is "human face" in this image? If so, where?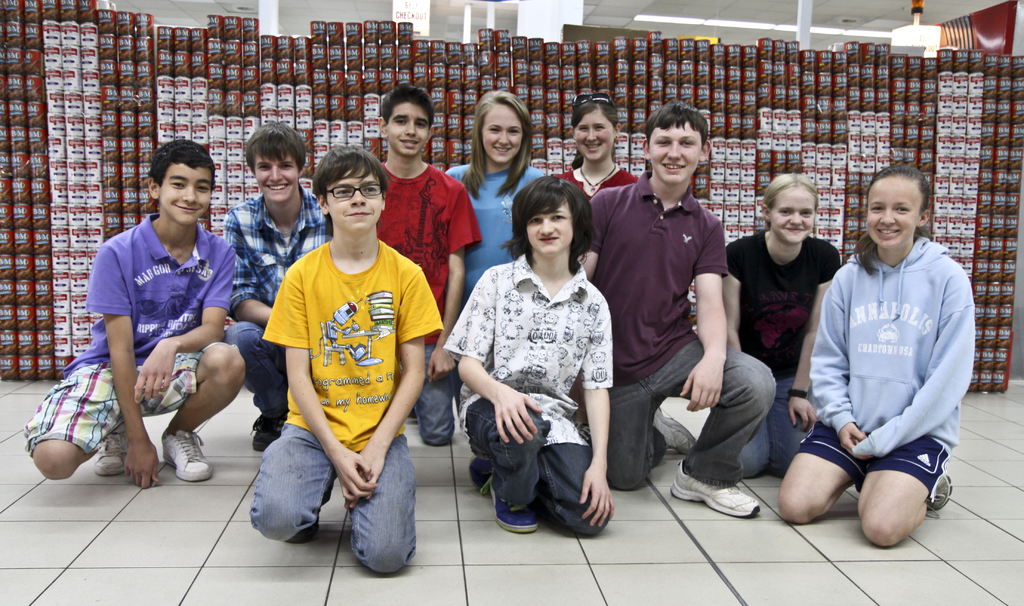
Yes, at 573:109:614:158.
